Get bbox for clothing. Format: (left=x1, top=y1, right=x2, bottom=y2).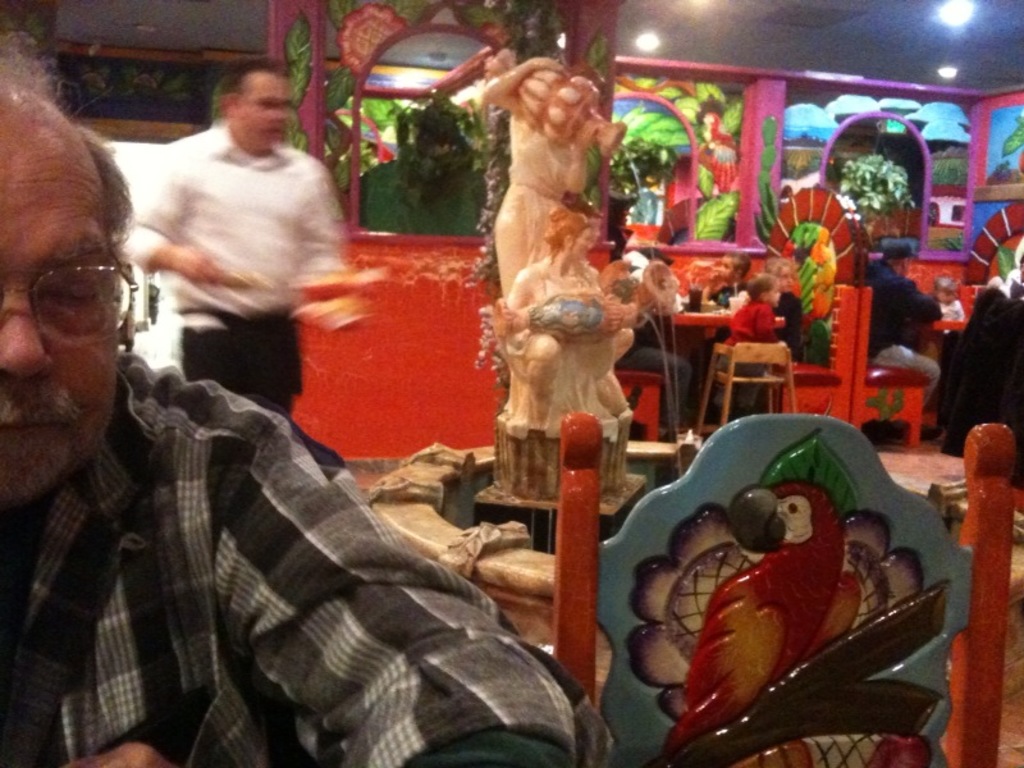
(left=780, top=296, right=801, bottom=360).
